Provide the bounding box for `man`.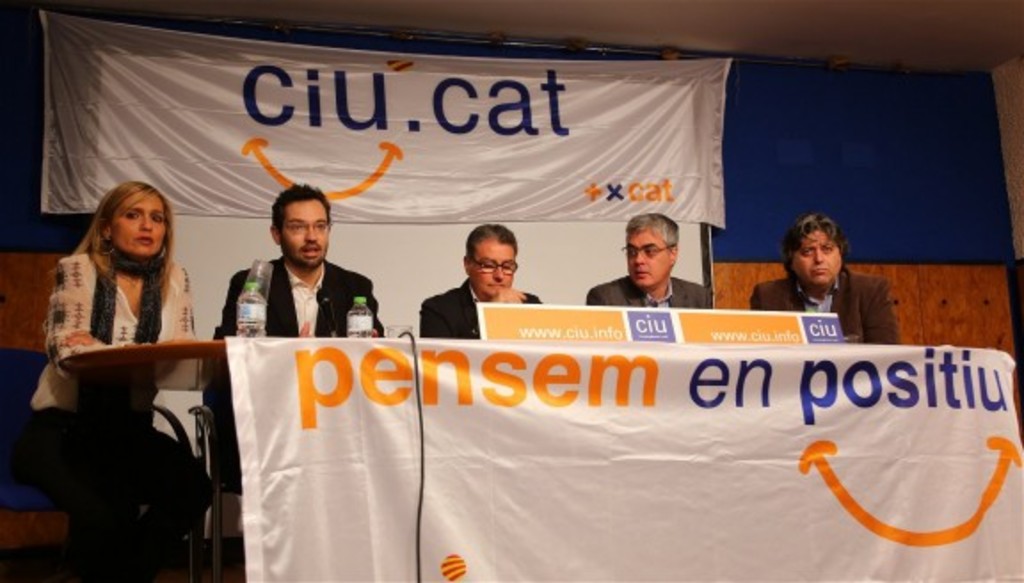
(x1=587, y1=208, x2=711, y2=311).
